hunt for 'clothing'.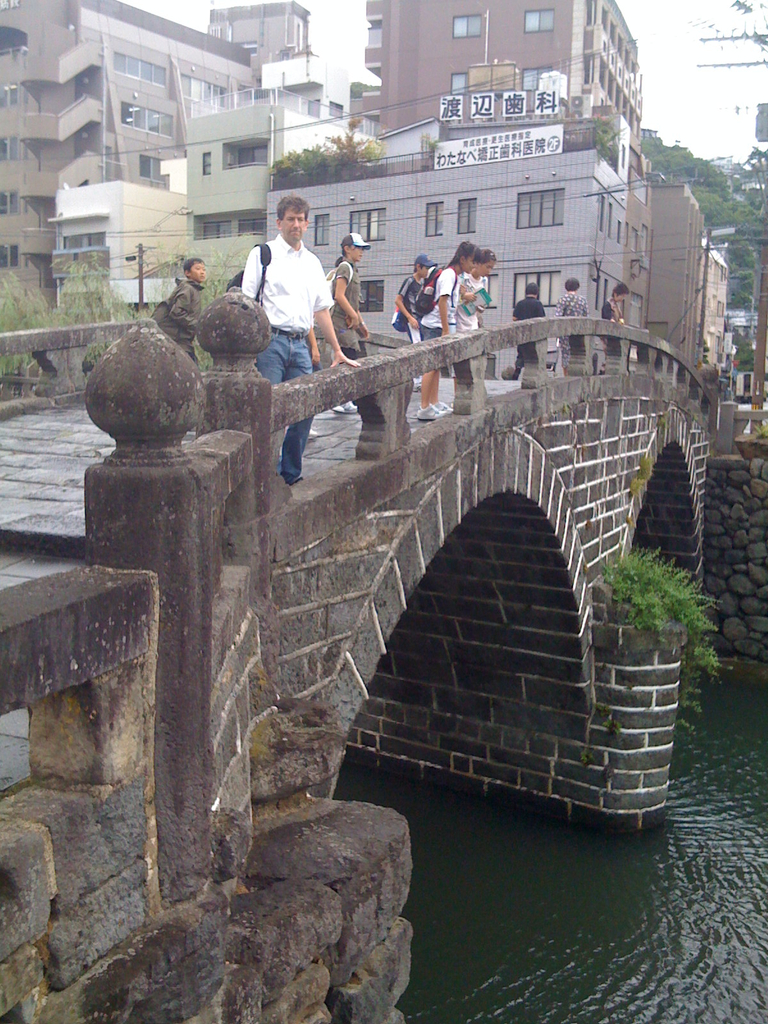
Hunted down at <region>505, 298, 557, 367</region>.
